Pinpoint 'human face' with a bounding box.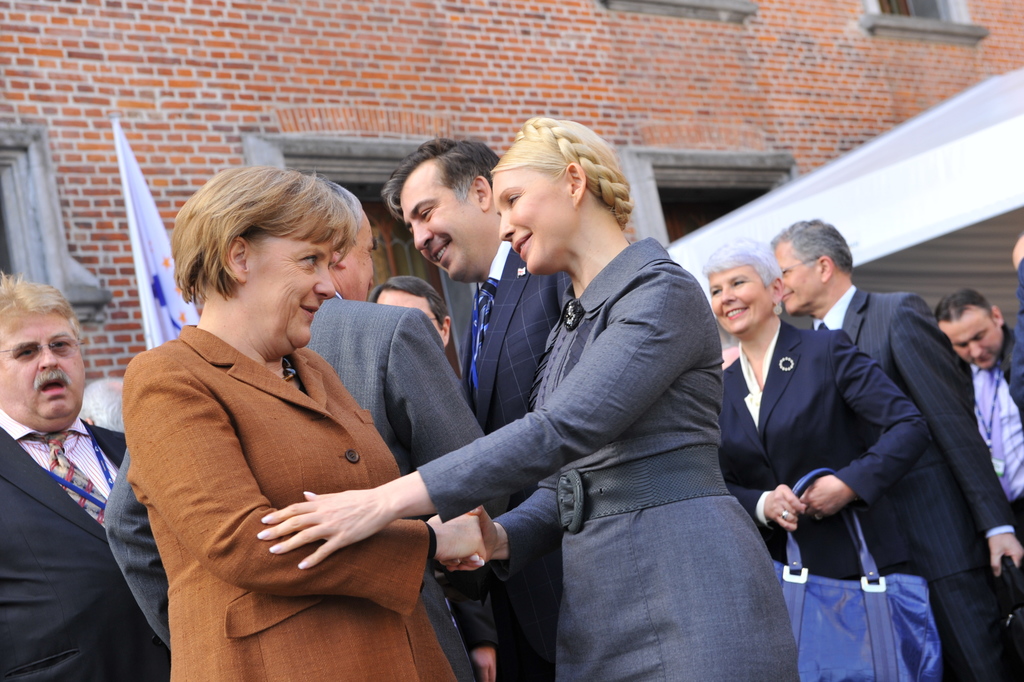
{"left": 398, "top": 177, "right": 472, "bottom": 277}.
